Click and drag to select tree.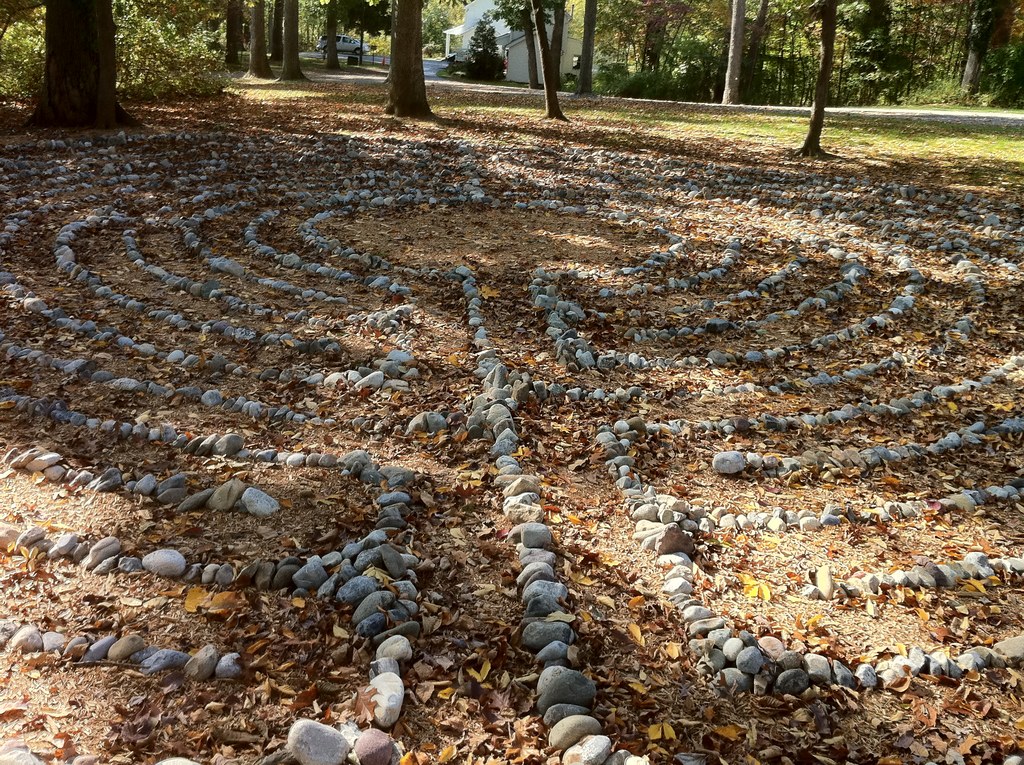
Selection: (745,1,807,100).
